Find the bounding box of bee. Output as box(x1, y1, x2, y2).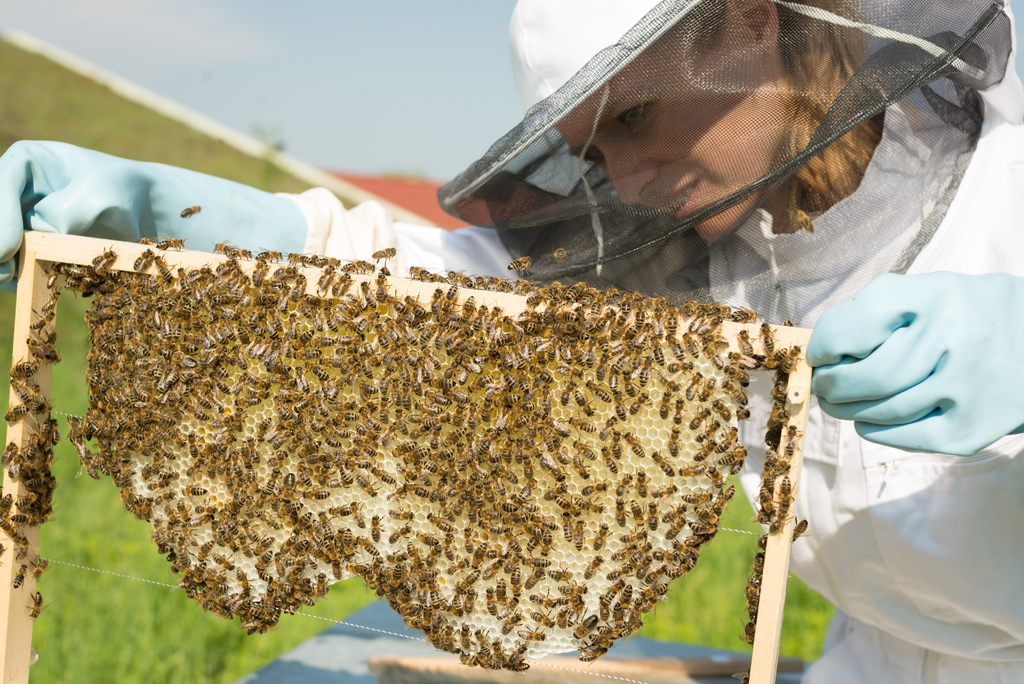
box(607, 314, 628, 344).
